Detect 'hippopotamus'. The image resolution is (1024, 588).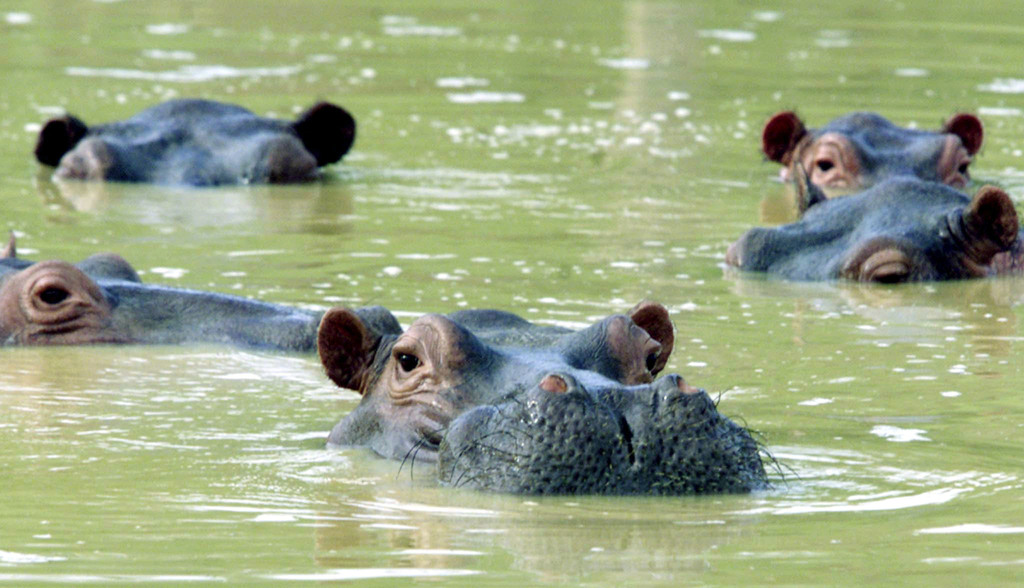
0:229:333:349.
